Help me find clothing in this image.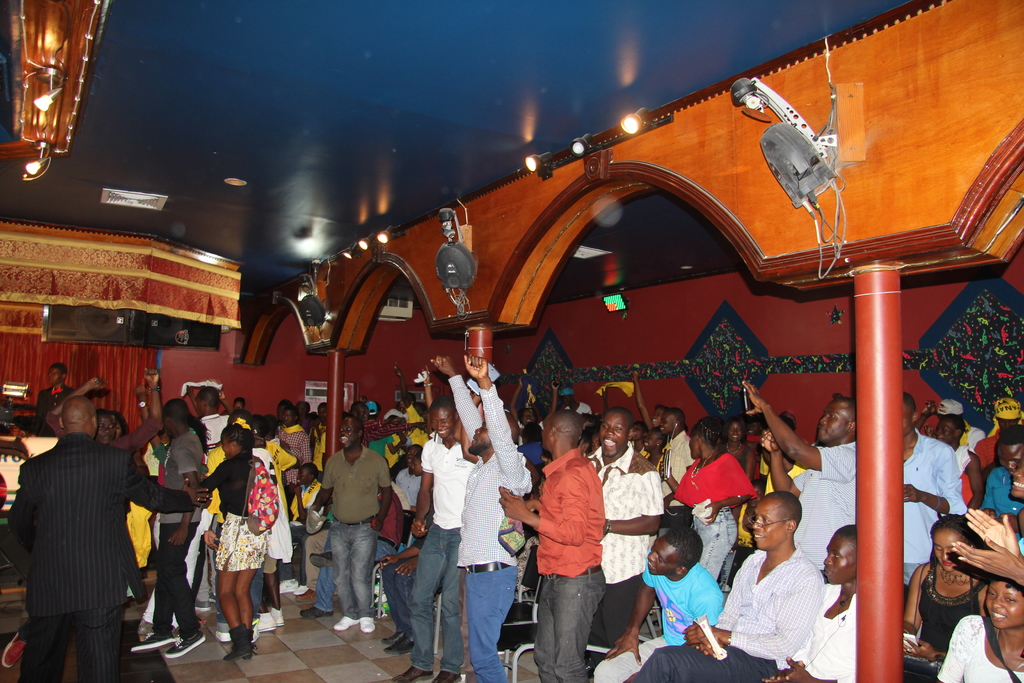
Found it: bbox=(629, 550, 827, 682).
